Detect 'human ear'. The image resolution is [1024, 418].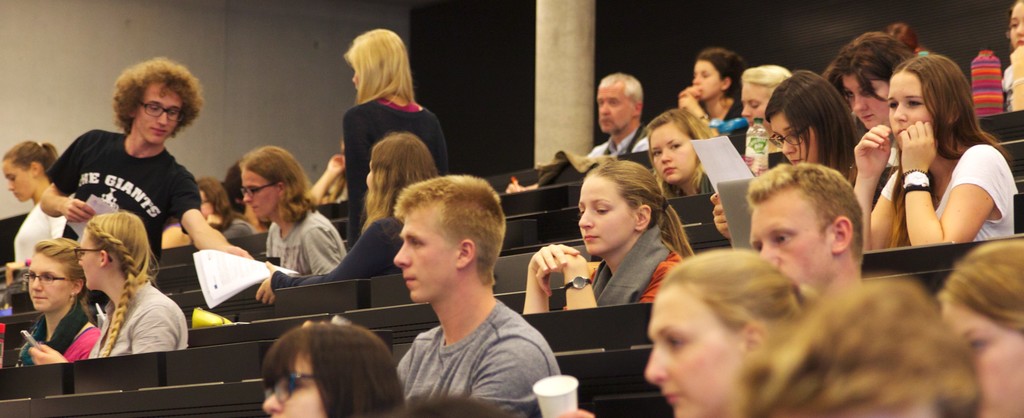
275, 178, 286, 198.
